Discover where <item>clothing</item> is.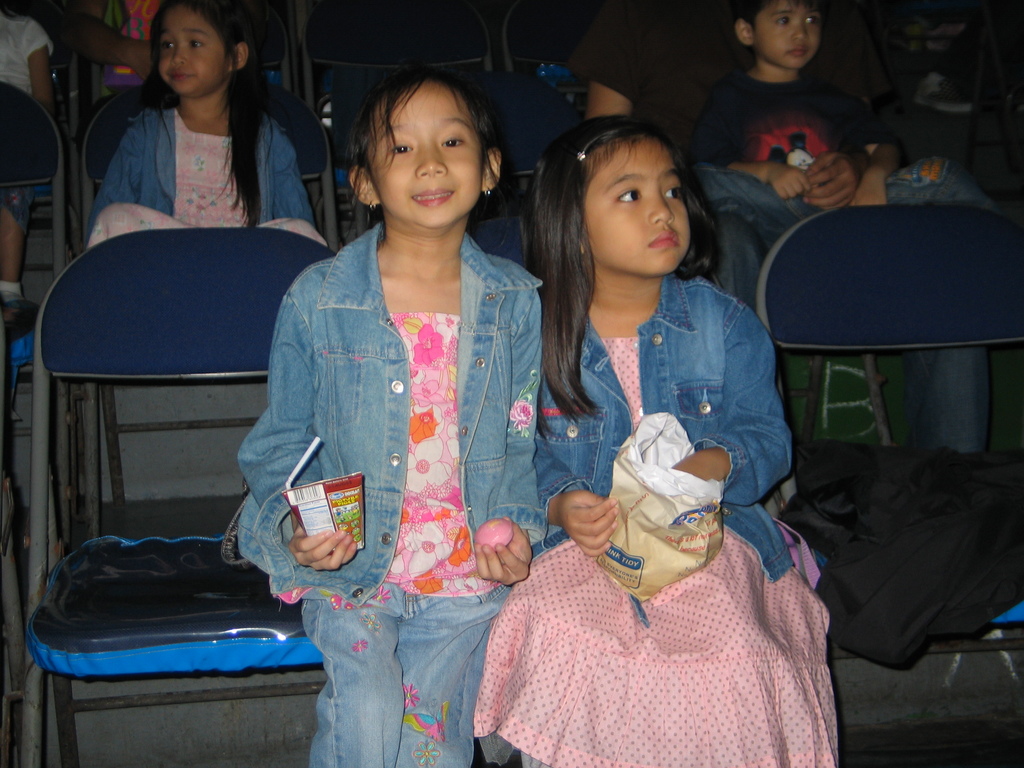
Discovered at <box>573,0,753,171</box>.
